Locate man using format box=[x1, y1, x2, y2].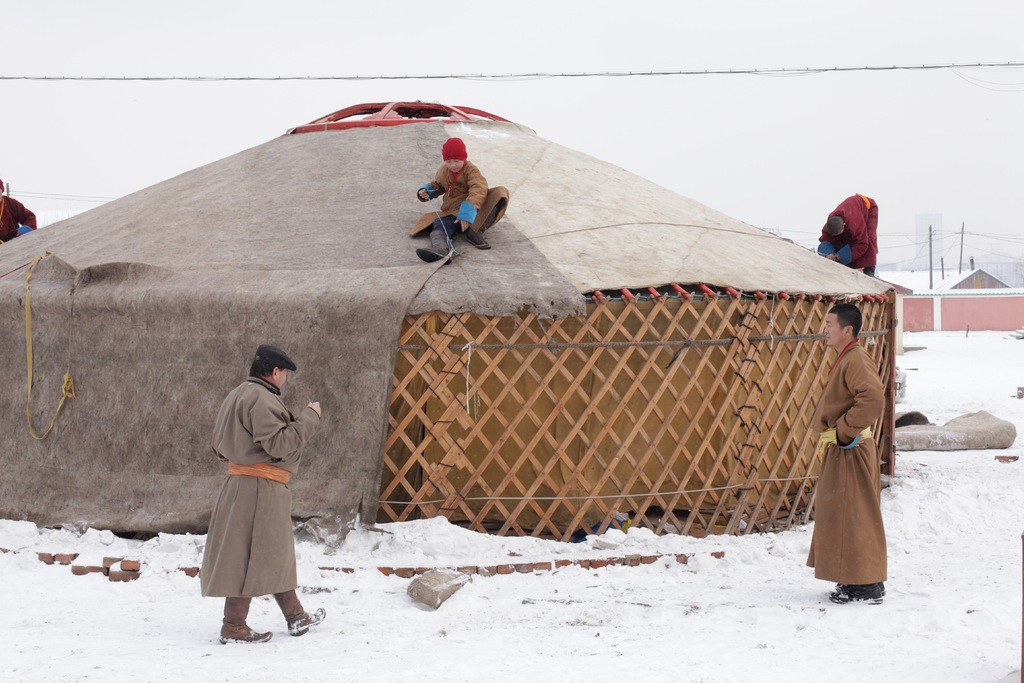
box=[412, 136, 510, 262].
